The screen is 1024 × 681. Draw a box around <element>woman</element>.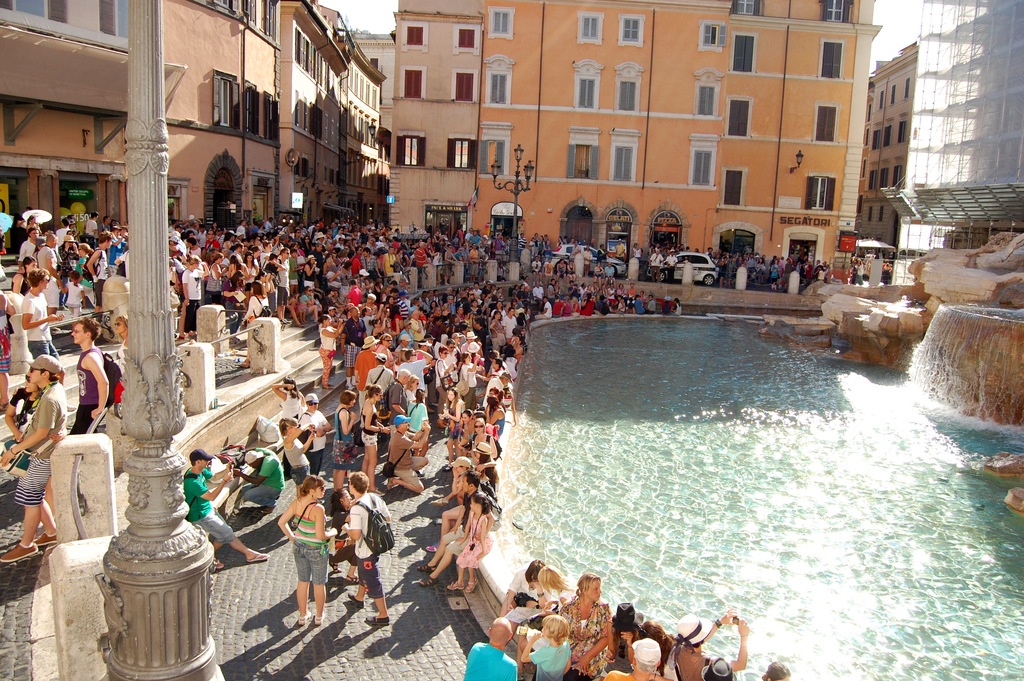
180/252/210/344.
